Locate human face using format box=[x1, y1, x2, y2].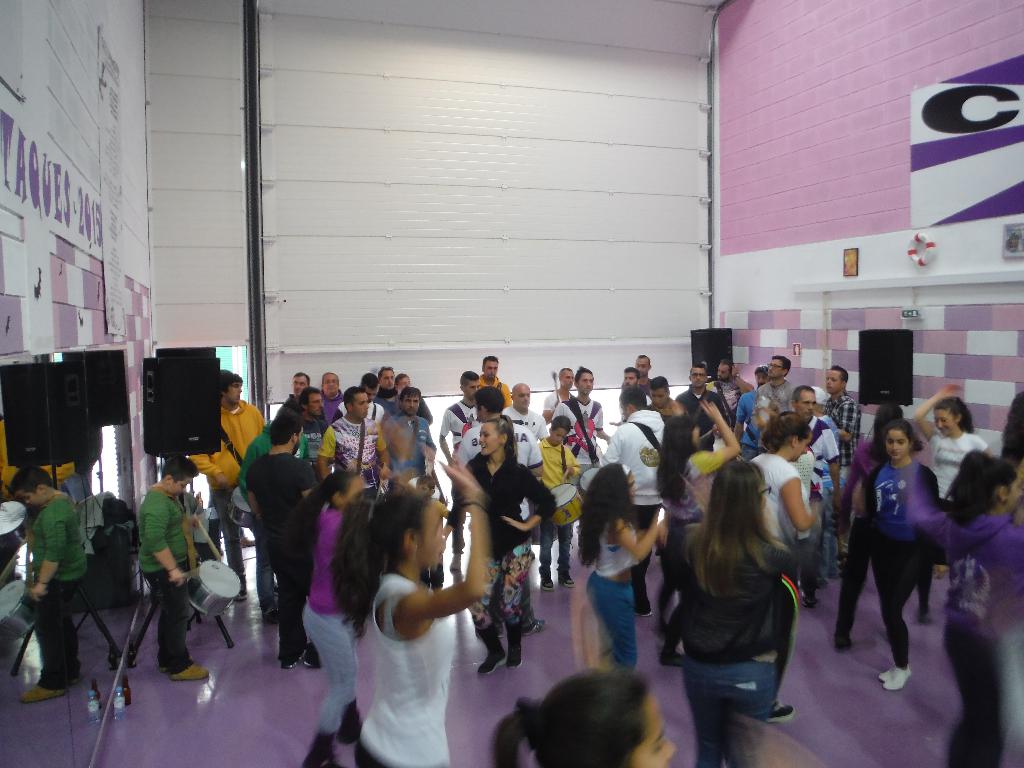
box=[170, 477, 193, 495].
